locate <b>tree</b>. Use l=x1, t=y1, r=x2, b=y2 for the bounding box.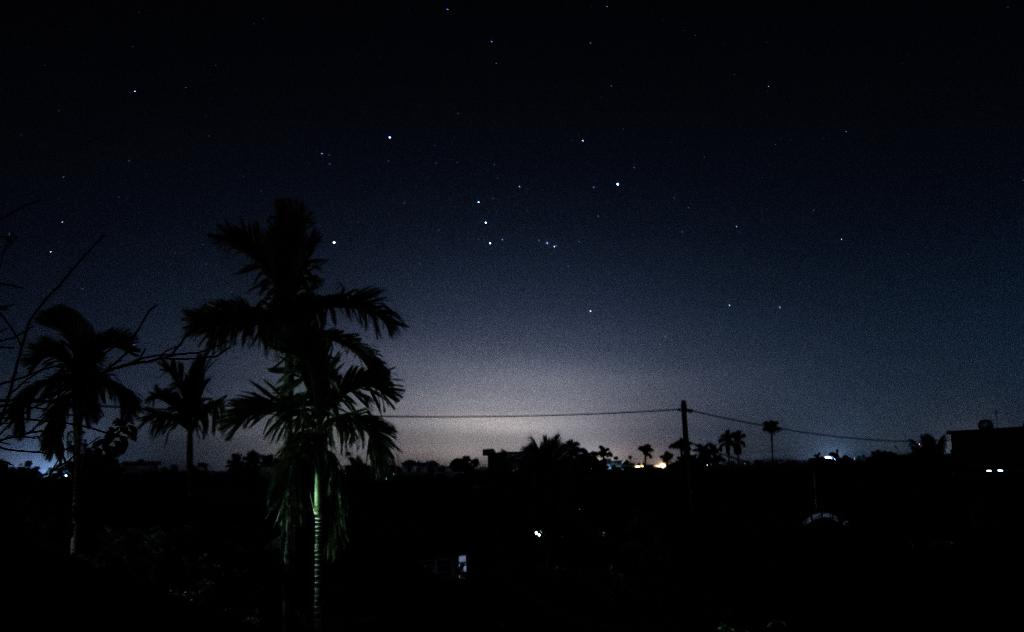
l=0, t=301, r=161, b=510.
